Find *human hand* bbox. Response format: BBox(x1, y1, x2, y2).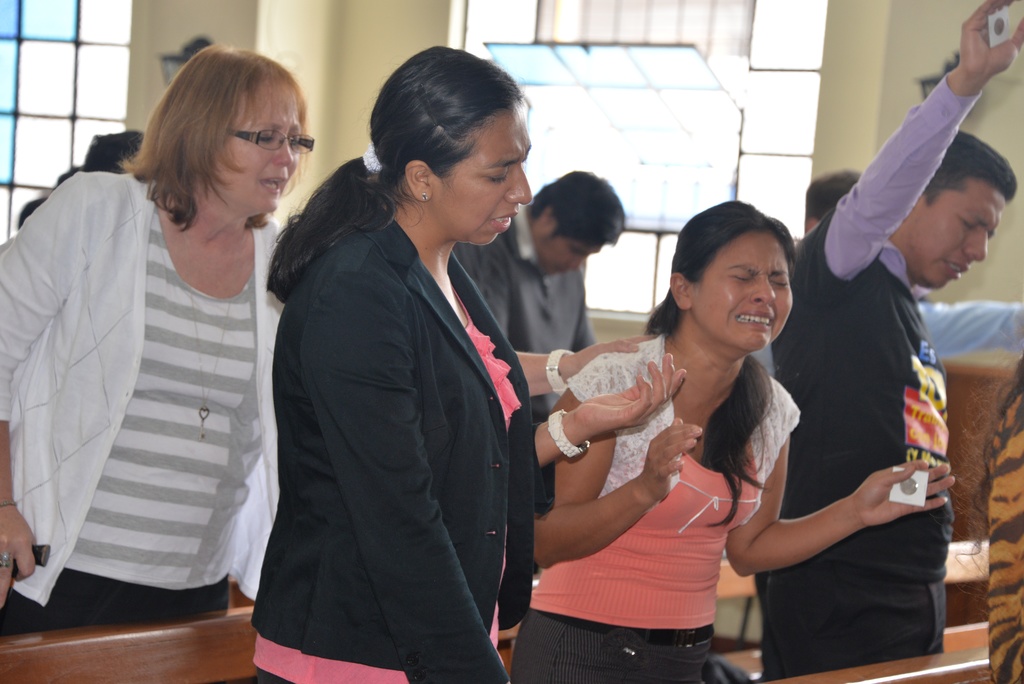
BBox(566, 331, 662, 376).
